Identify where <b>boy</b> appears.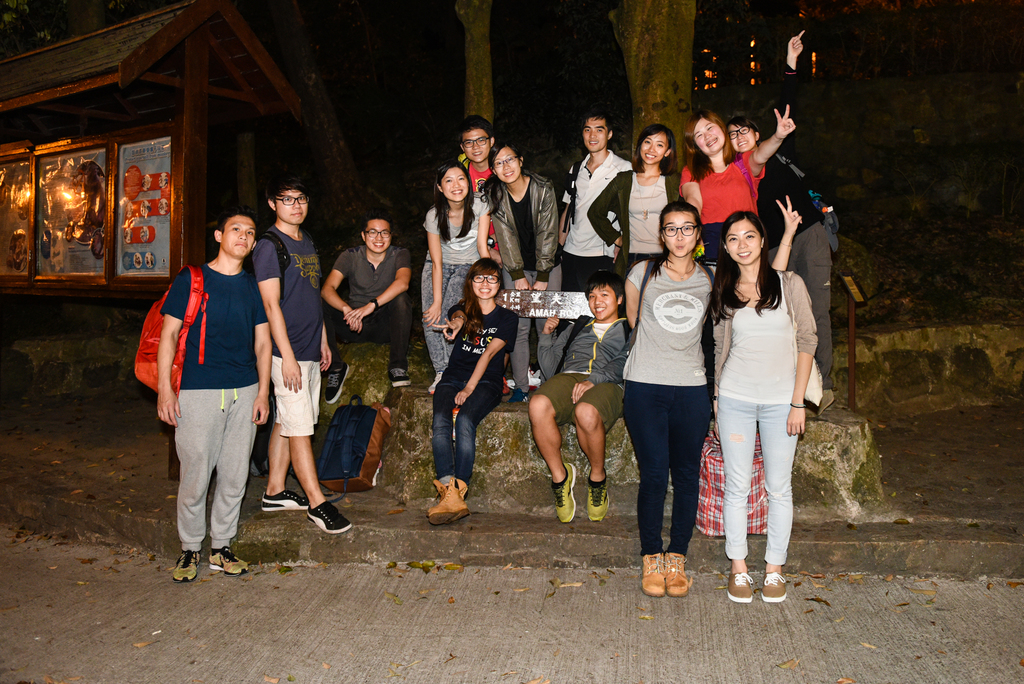
Appears at select_region(246, 175, 352, 532).
